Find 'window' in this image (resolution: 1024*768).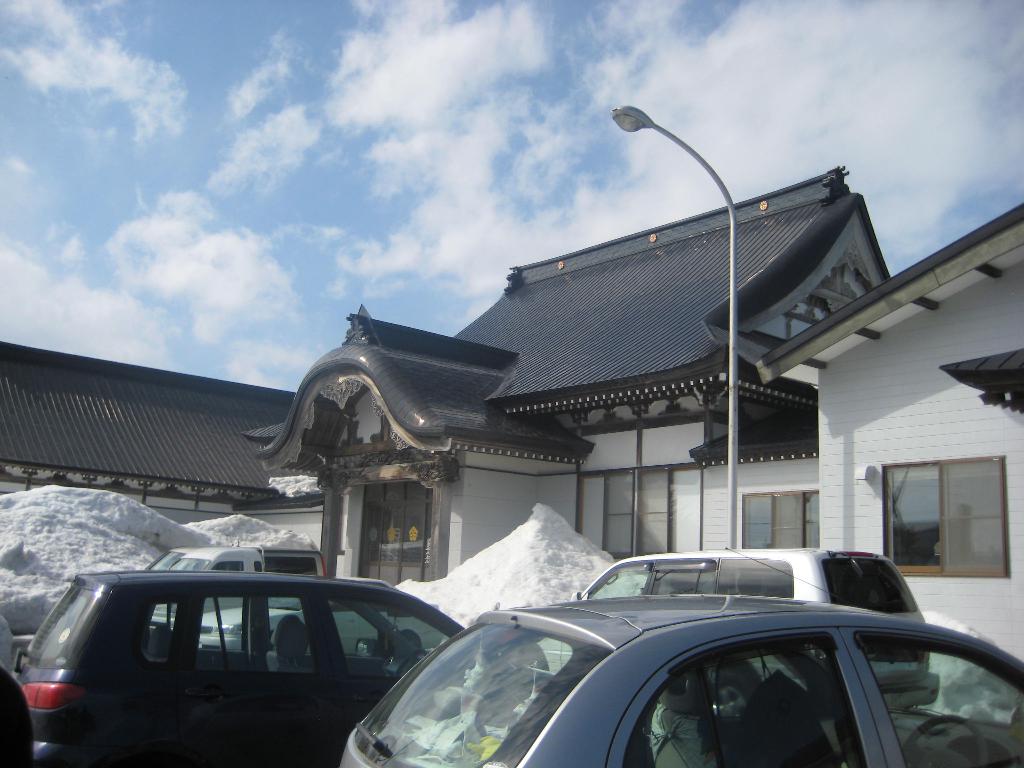
x1=718, y1=556, x2=792, y2=601.
